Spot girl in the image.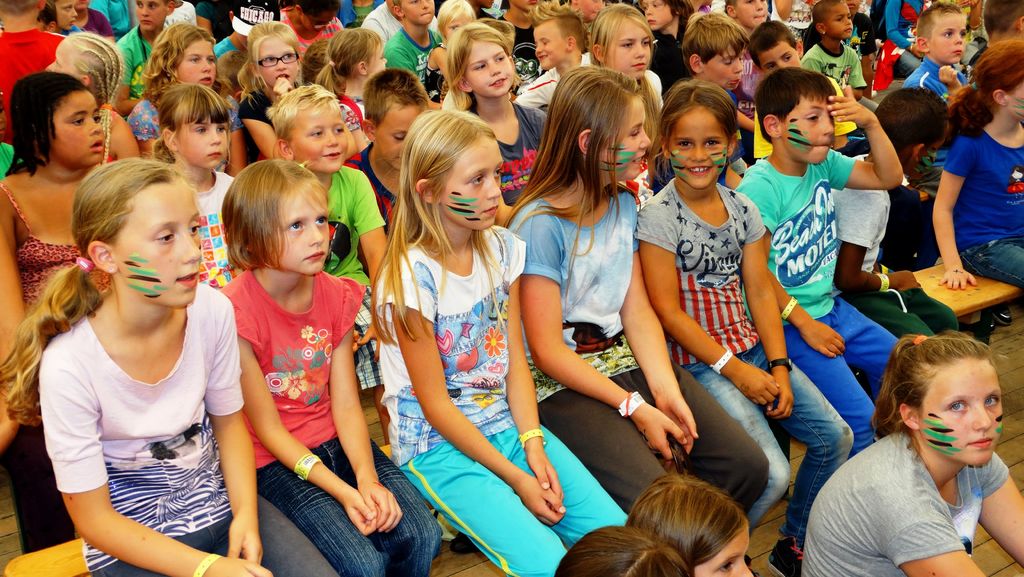
girl found at <box>585,4,664,115</box>.
